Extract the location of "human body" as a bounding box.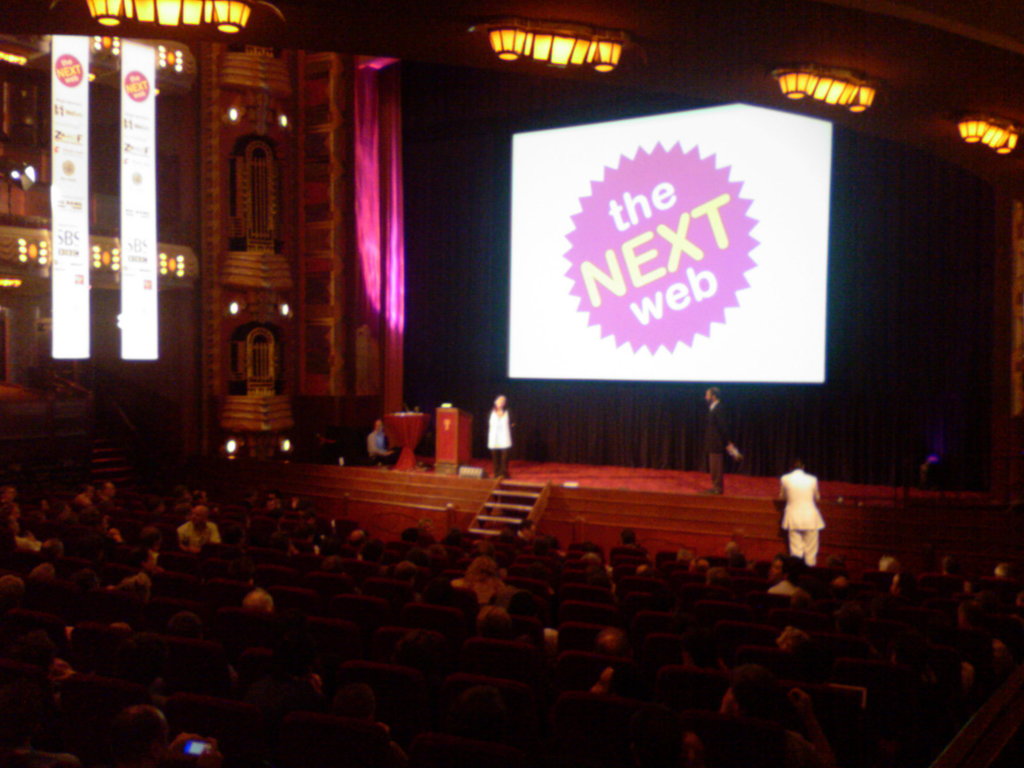
[left=706, top=567, right=731, bottom=586].
